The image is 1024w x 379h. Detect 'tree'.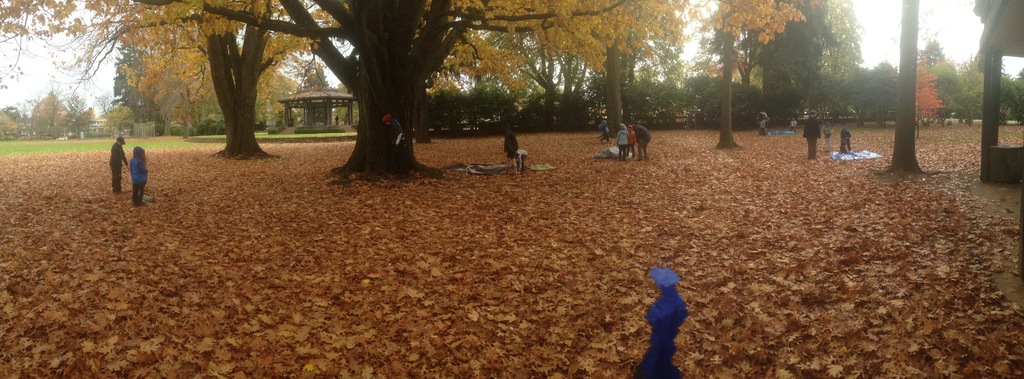
Detection: (560,0,687,137).
